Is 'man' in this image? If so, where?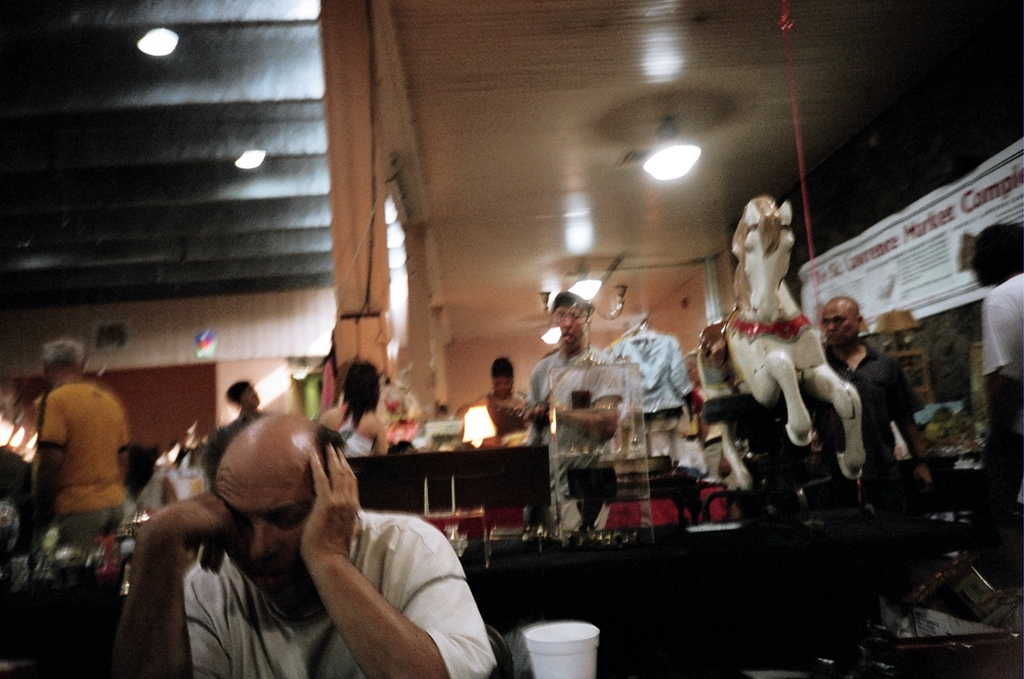
Yes, at [126,393,509,678].
